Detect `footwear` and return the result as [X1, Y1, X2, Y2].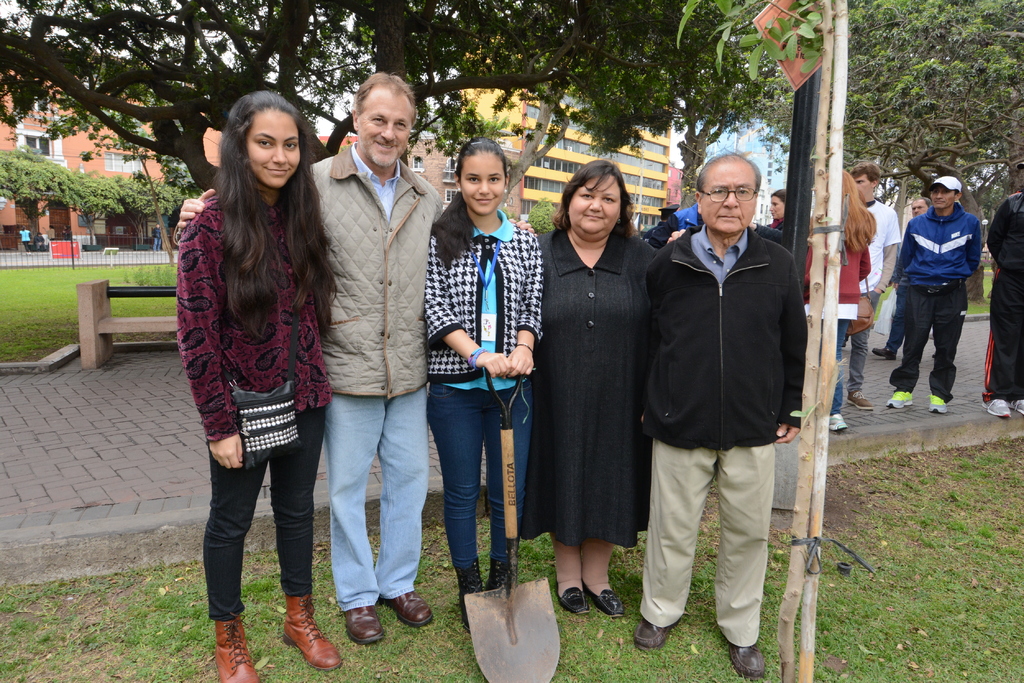
[981, 396, 1010, 422].
